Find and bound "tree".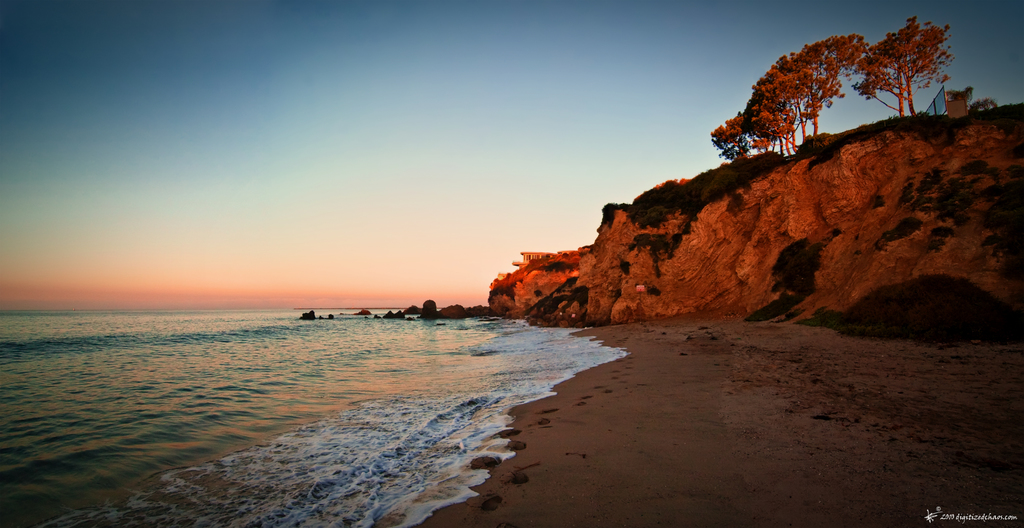
Bound: Rect(845, 14, 957, 118).
